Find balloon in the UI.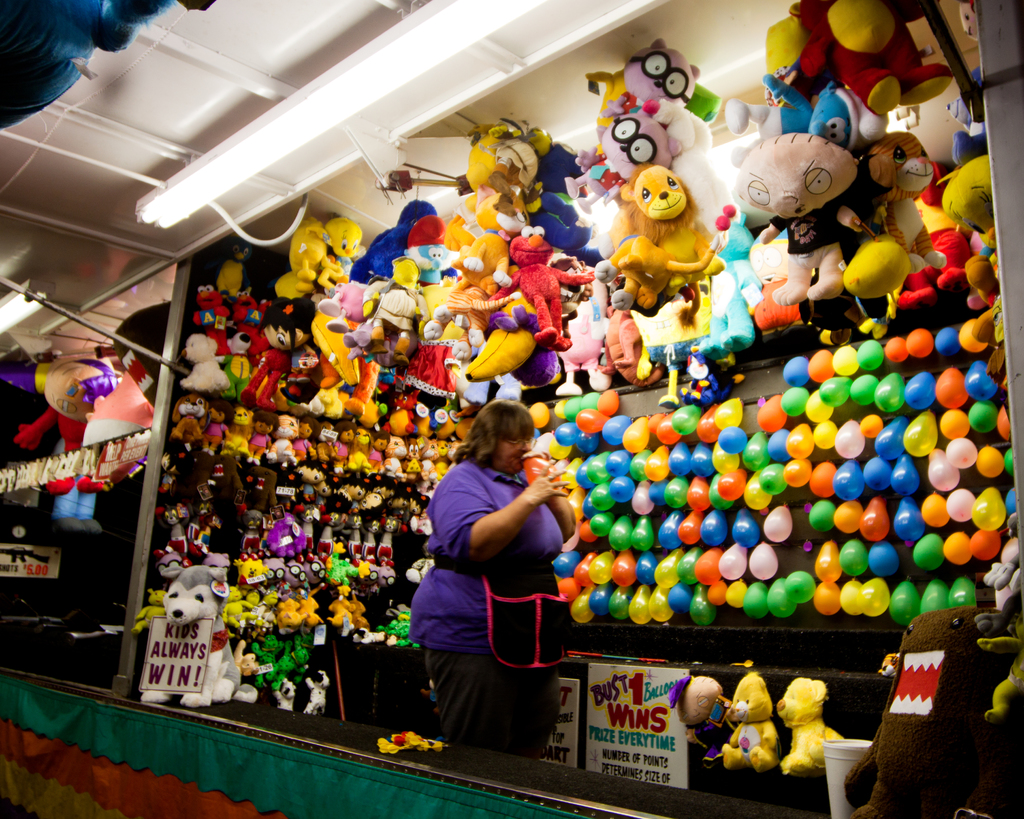
UI element at x1=816, y1=543, x2=843, y2=583.
